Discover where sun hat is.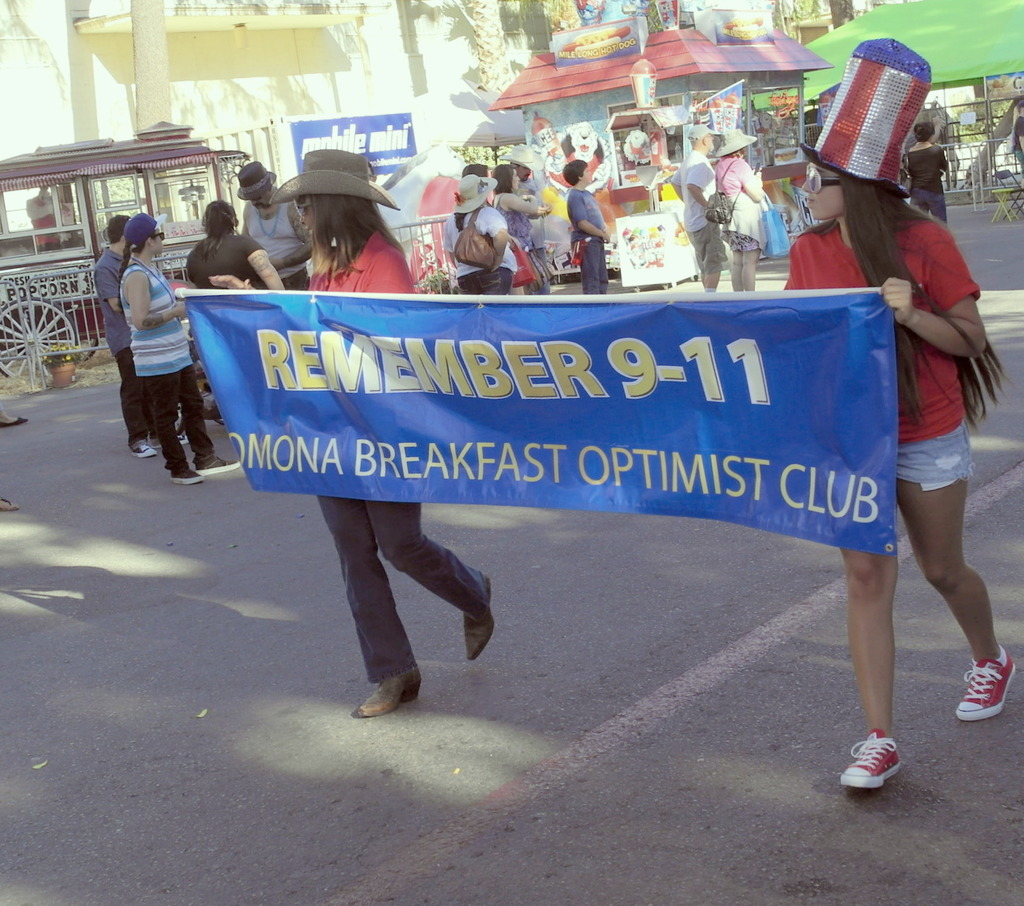
Discovered at select_region(685, 122, 719, 142).
